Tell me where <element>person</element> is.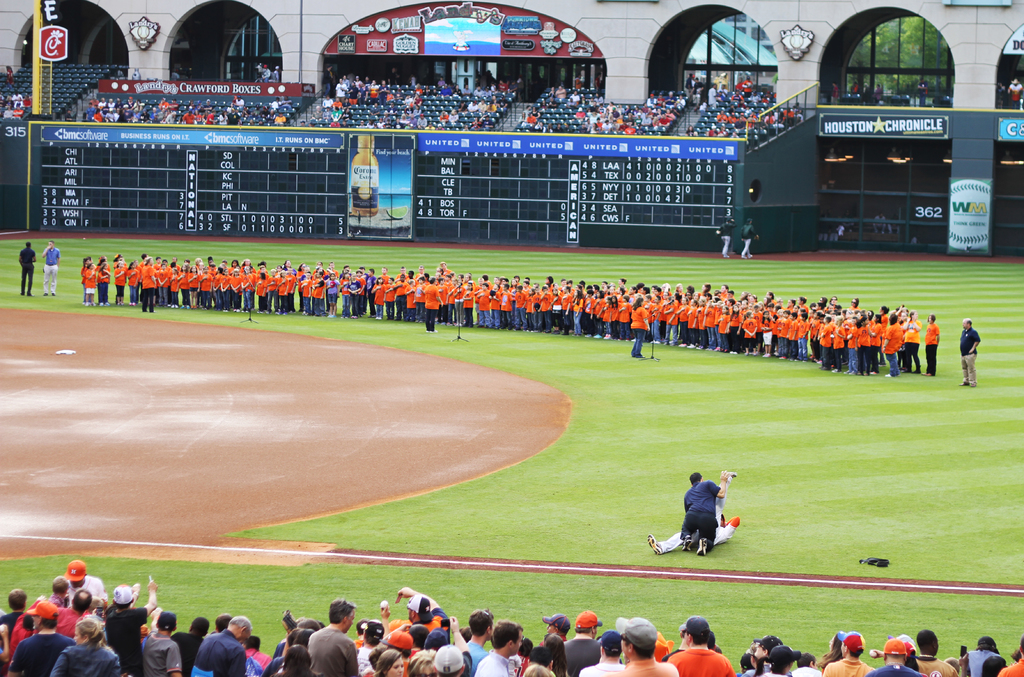
<element>person</element> is at 42,238,63,296.
